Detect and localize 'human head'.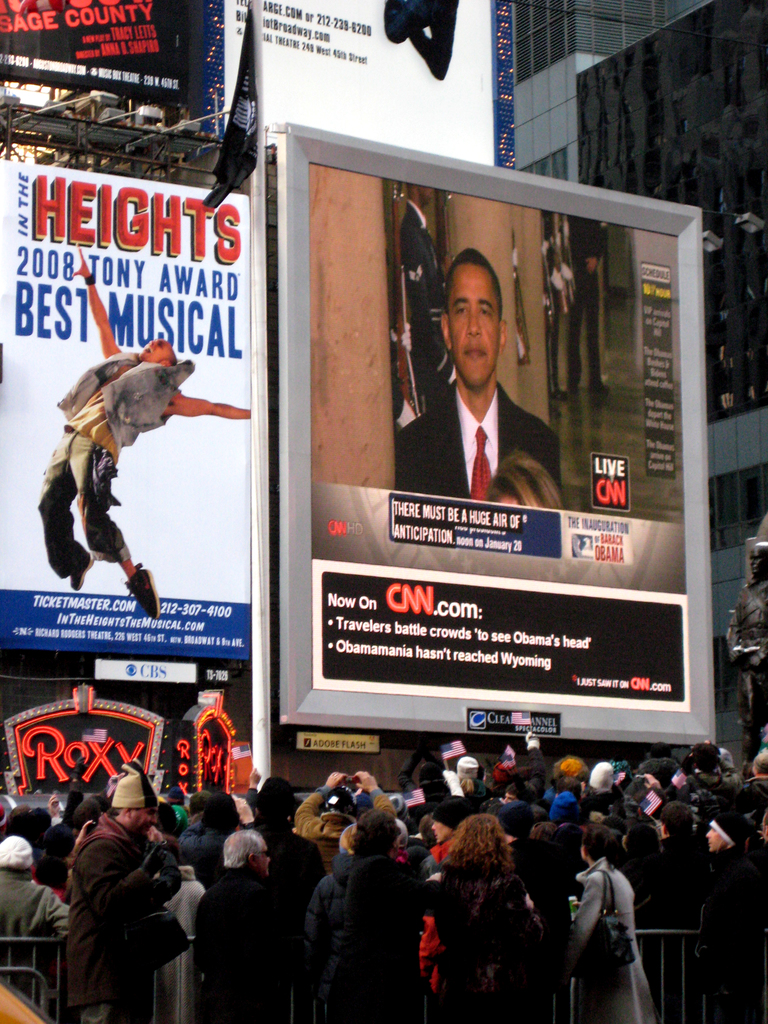
Localized at region(580, 826, 614, 868).
